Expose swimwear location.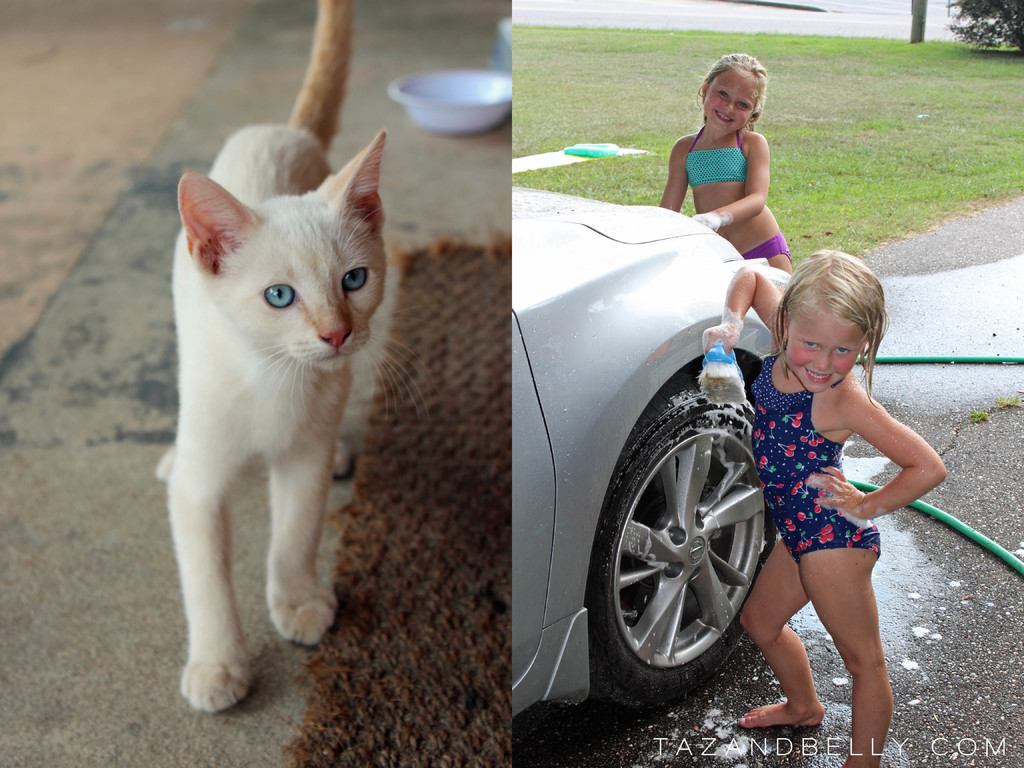
Exposed at x1=740, y1=234, x2=792, y2=266.
